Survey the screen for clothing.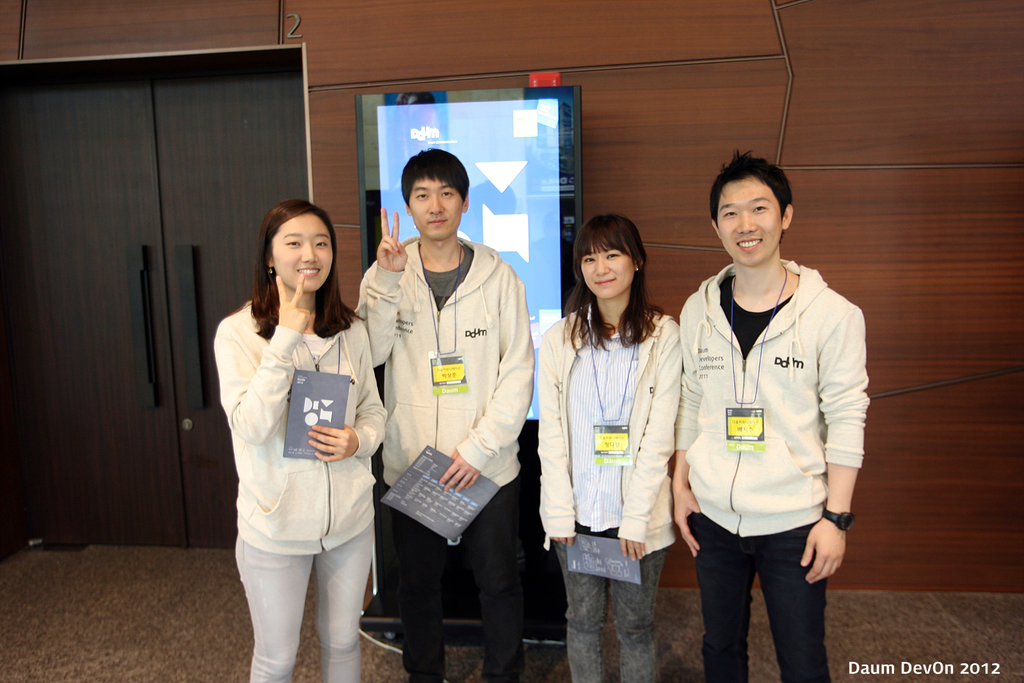
Survey found: (374, 472, 524, 682).
